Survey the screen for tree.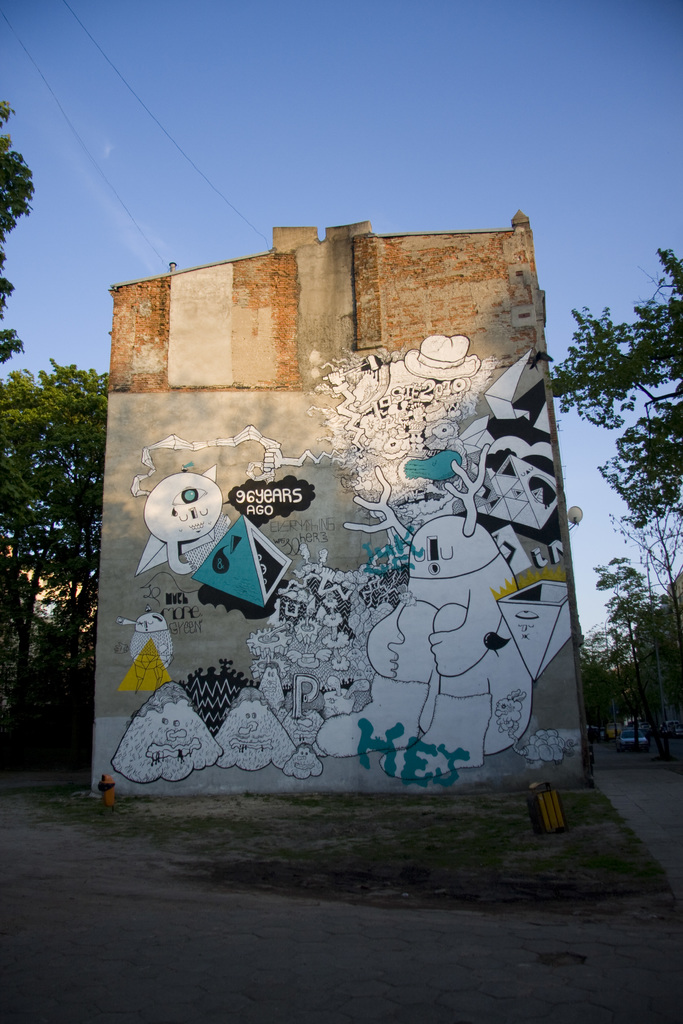
Survey found: rect(0, 97, 40, 378).
